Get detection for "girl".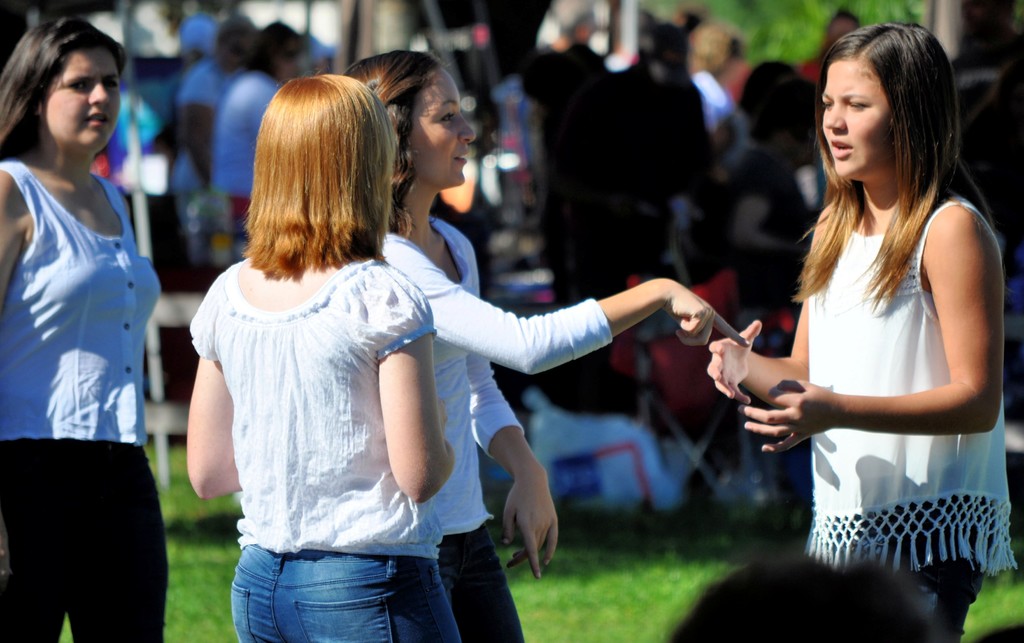
Detection: rect(187, 69, 456, 642).
